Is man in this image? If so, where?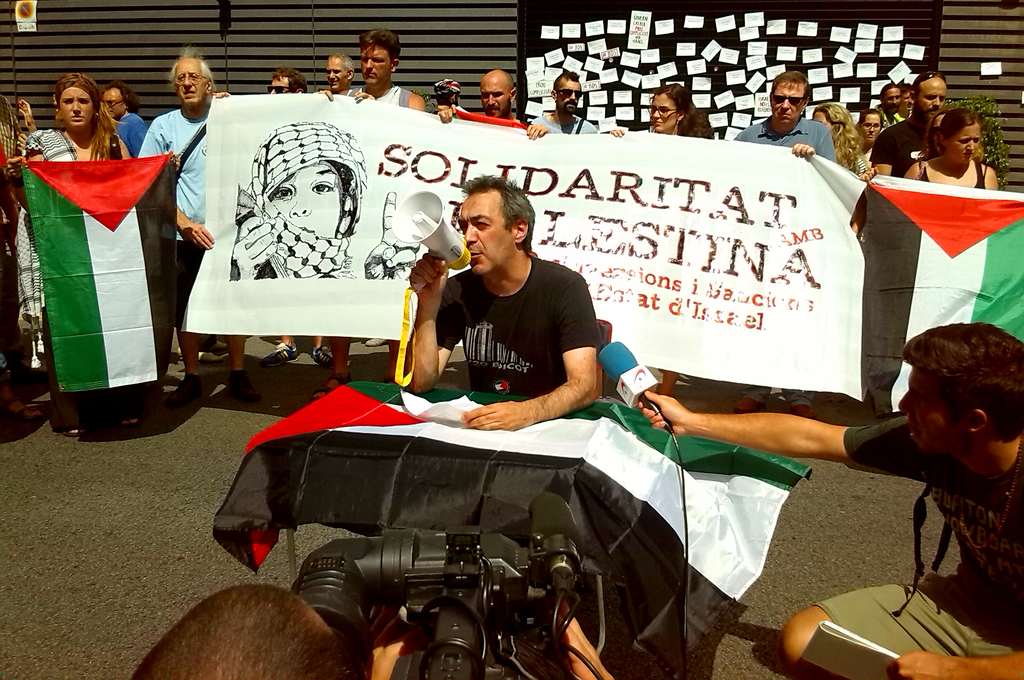
Yes, at region(528, 73, 611, 142).
